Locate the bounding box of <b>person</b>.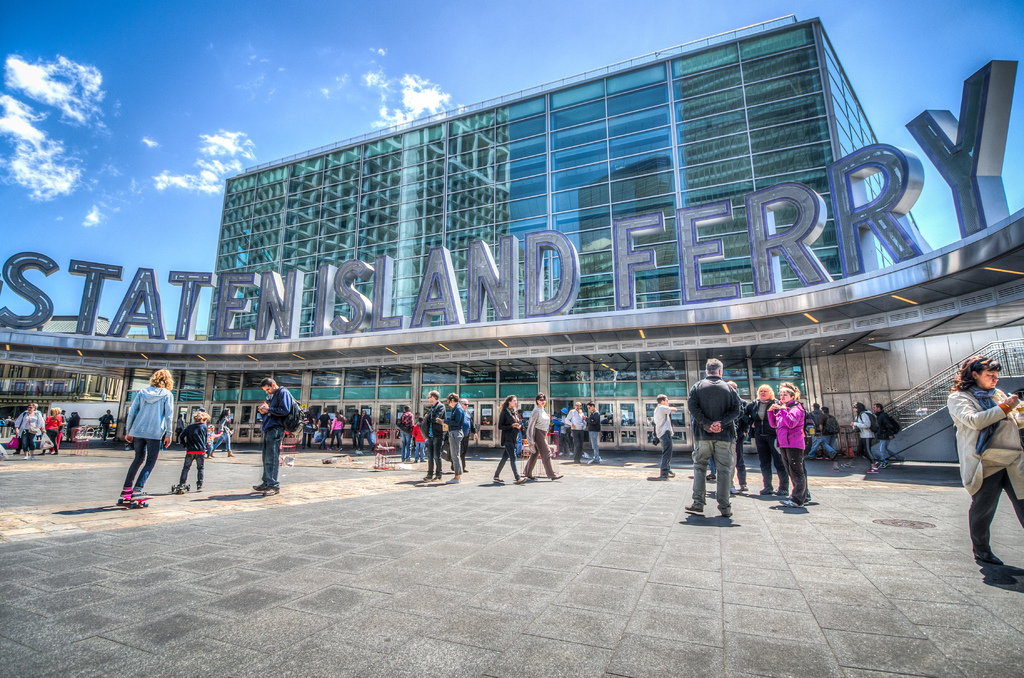
Bounding box: <region>570, 408, 581, 457</region>.
